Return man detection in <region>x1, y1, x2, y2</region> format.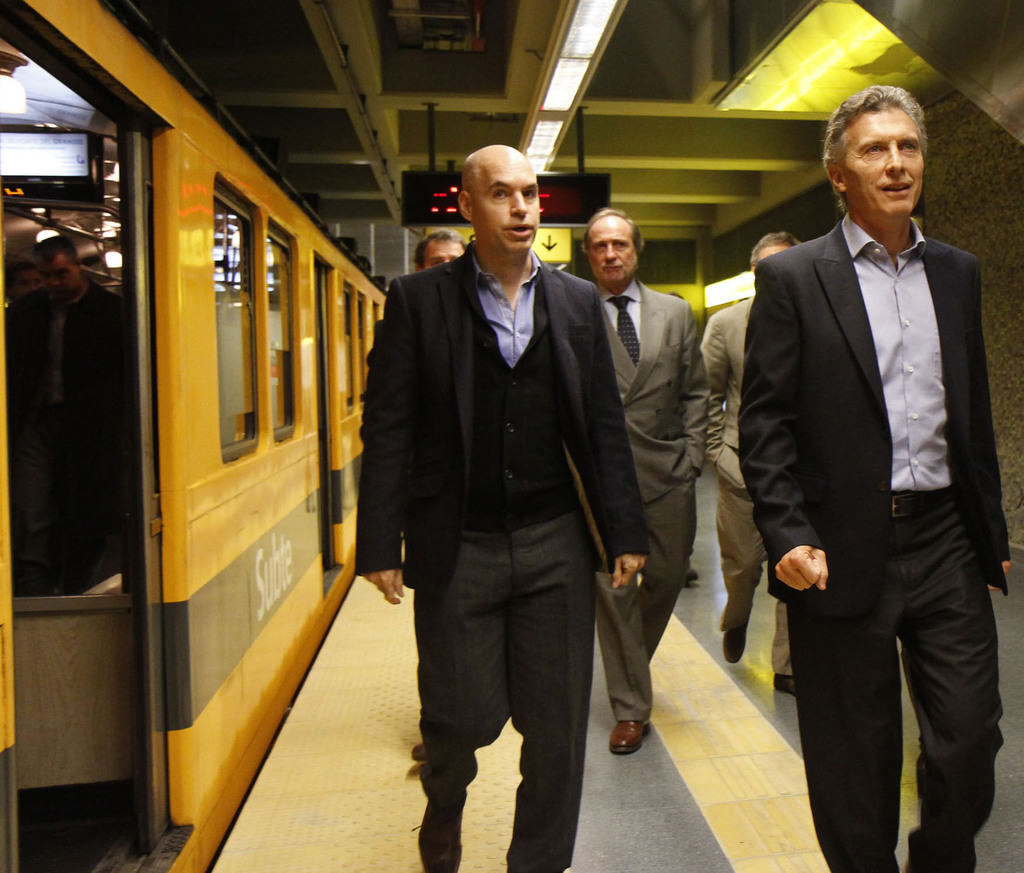
<region>737, 84, 1011, 872</region>.
